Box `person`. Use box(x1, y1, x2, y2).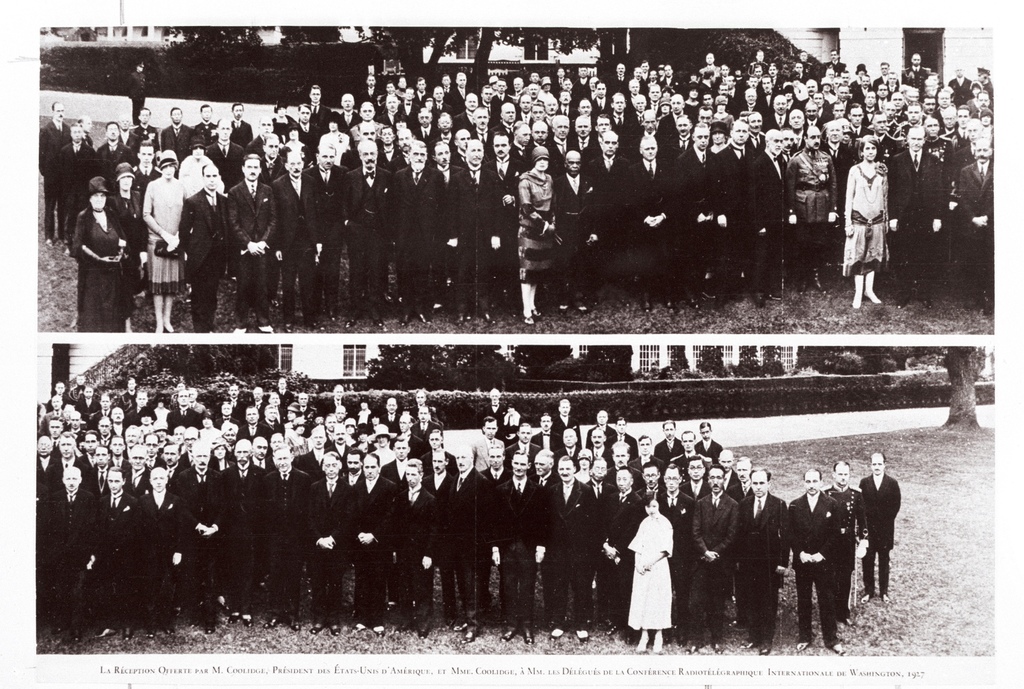
box(627, 489, 689, 661).
